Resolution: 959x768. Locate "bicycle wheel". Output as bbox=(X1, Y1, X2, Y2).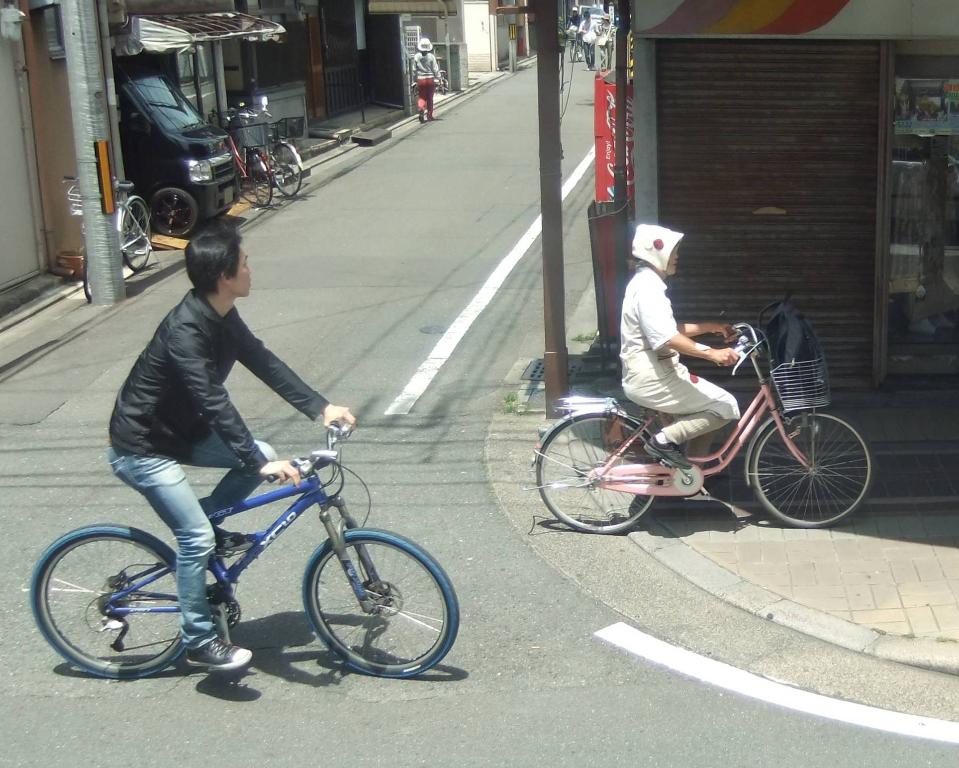
bbox=(281, 528, 446, 692).
